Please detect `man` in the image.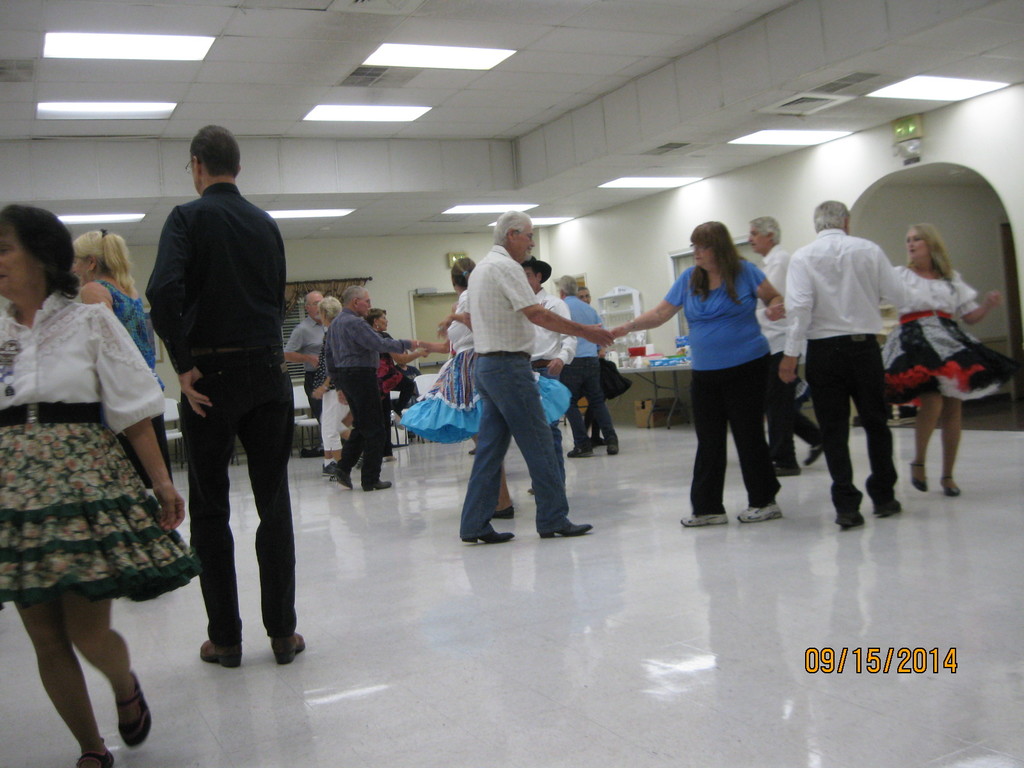
(x1=526, y1=255, x2=578, y2=490).
